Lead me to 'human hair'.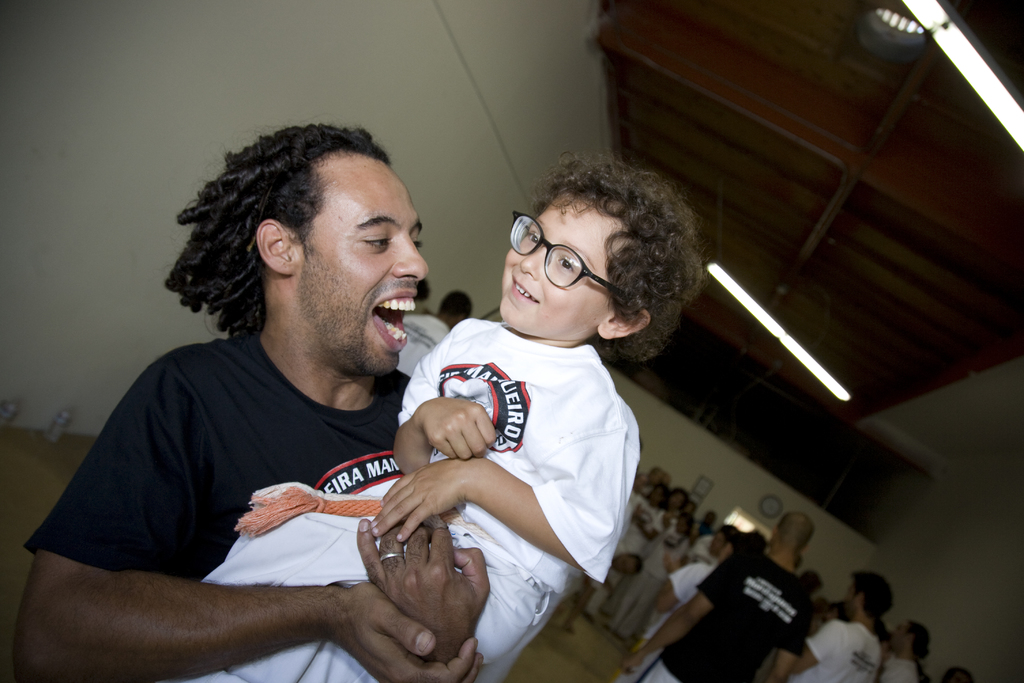
Lead to {"x1": 424, "y1": 279, "x2": 434, "y2": 300}.
